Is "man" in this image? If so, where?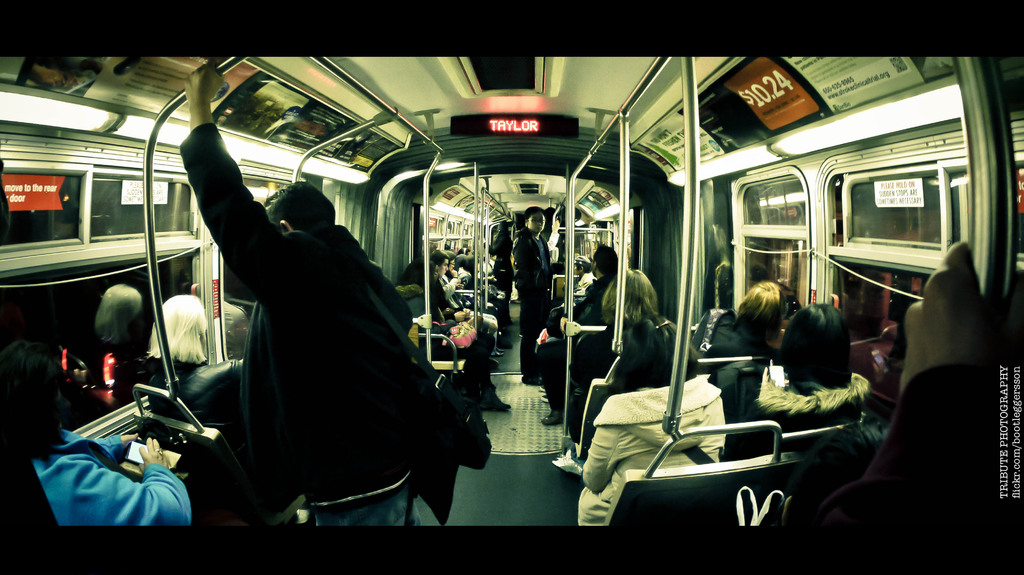
Yes, at bbox=(439, 247, 501, 352).
